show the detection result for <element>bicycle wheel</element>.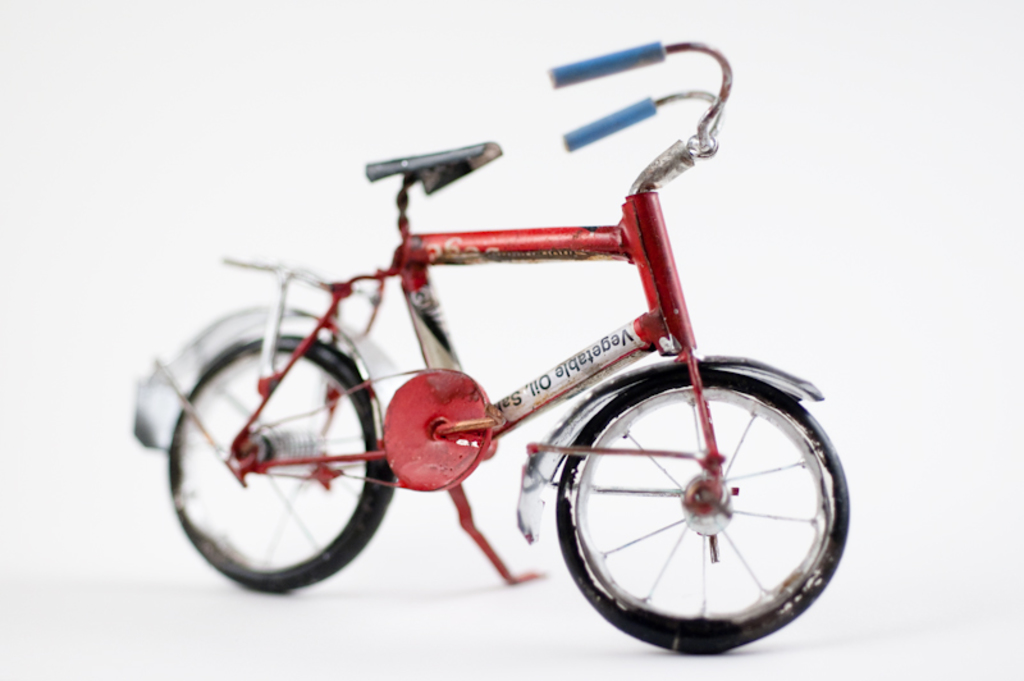
(554,369,850,657).
